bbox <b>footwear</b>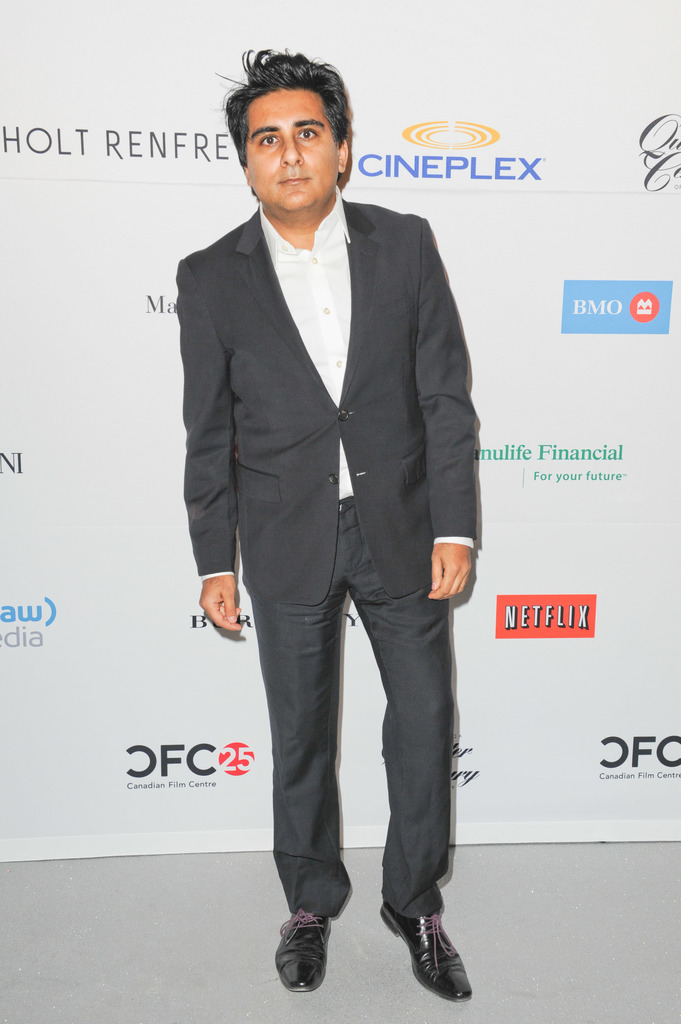
386 913 463 1010
